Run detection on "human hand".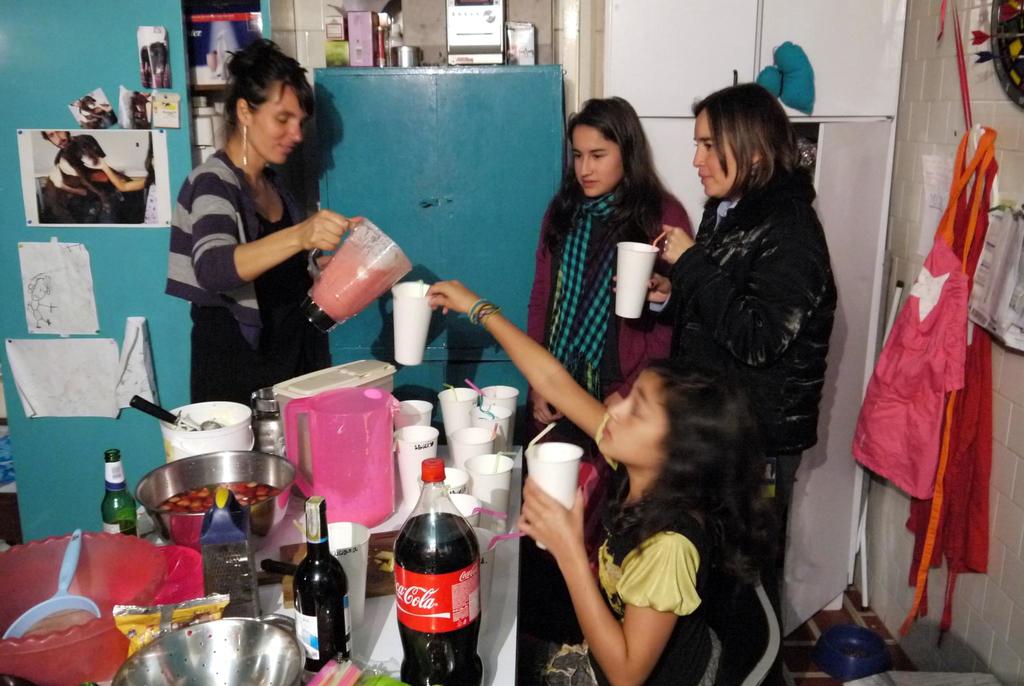
Result: locate(612, 270, 672, 305).
